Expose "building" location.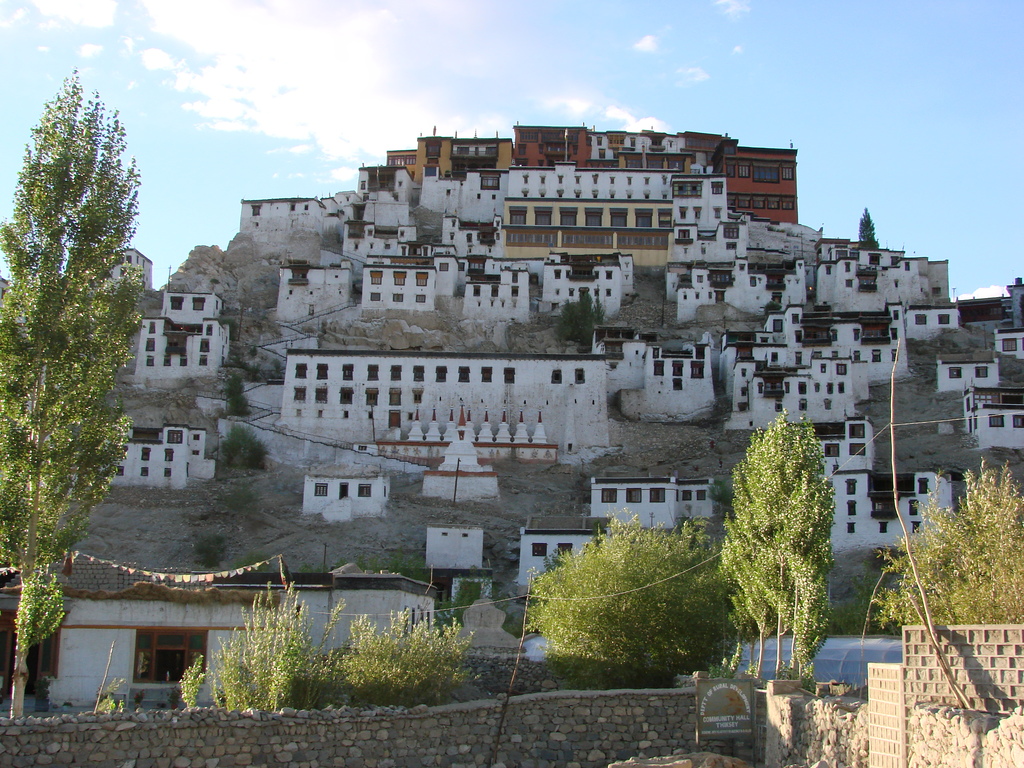
Exposed at crop(994, 324, 1023, 362).
